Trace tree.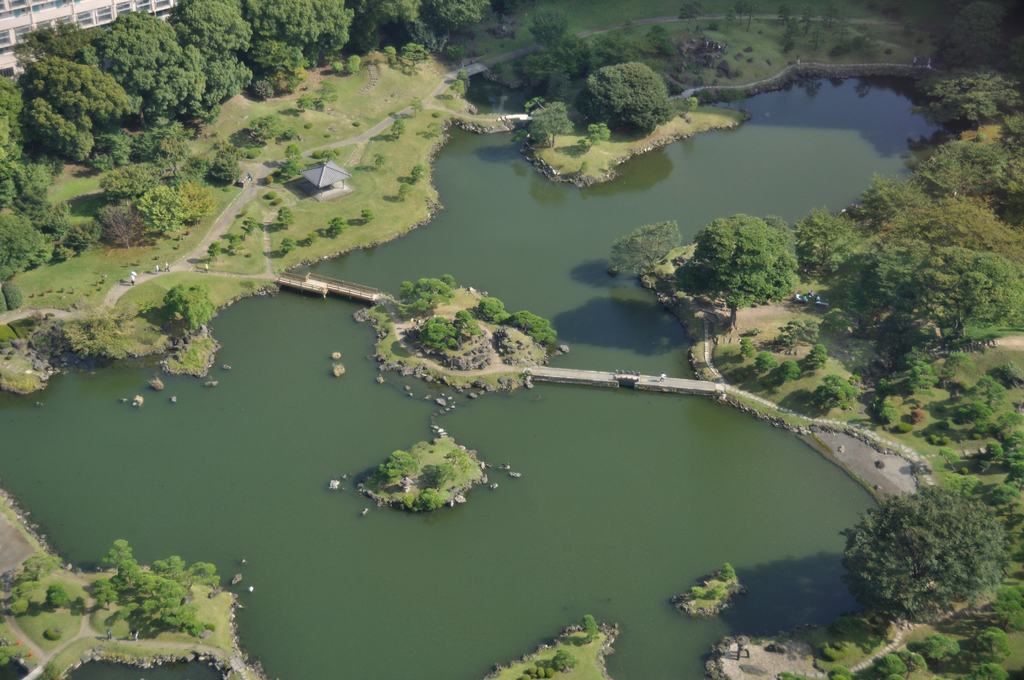
Traced to crop(906, 24, 916, 45).
